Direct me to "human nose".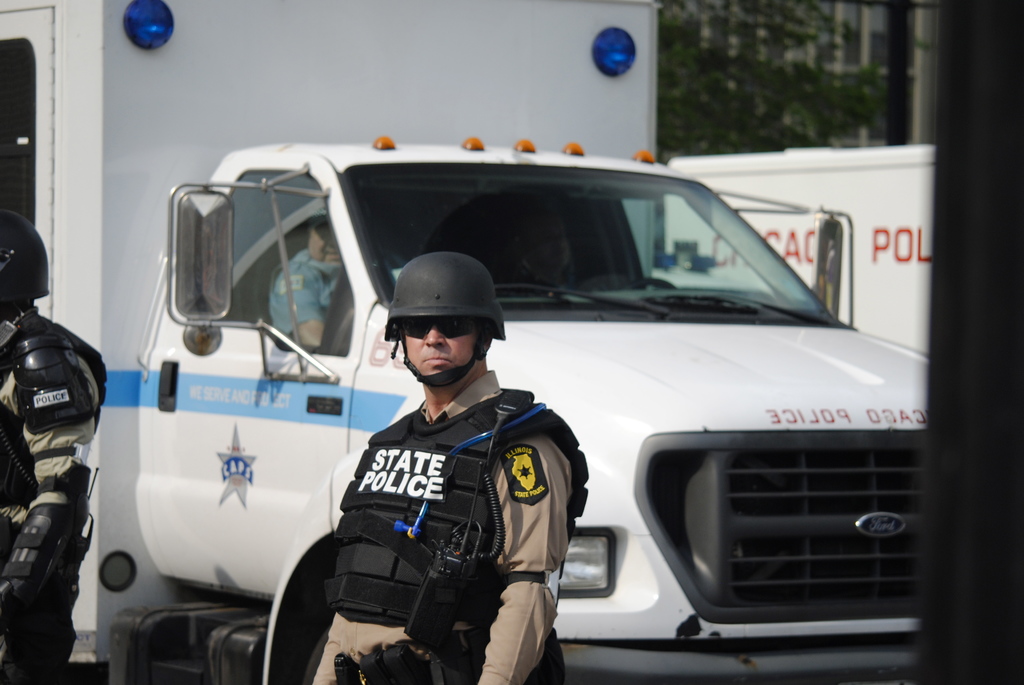
Direction: rect(330, 232, 335, 249).
